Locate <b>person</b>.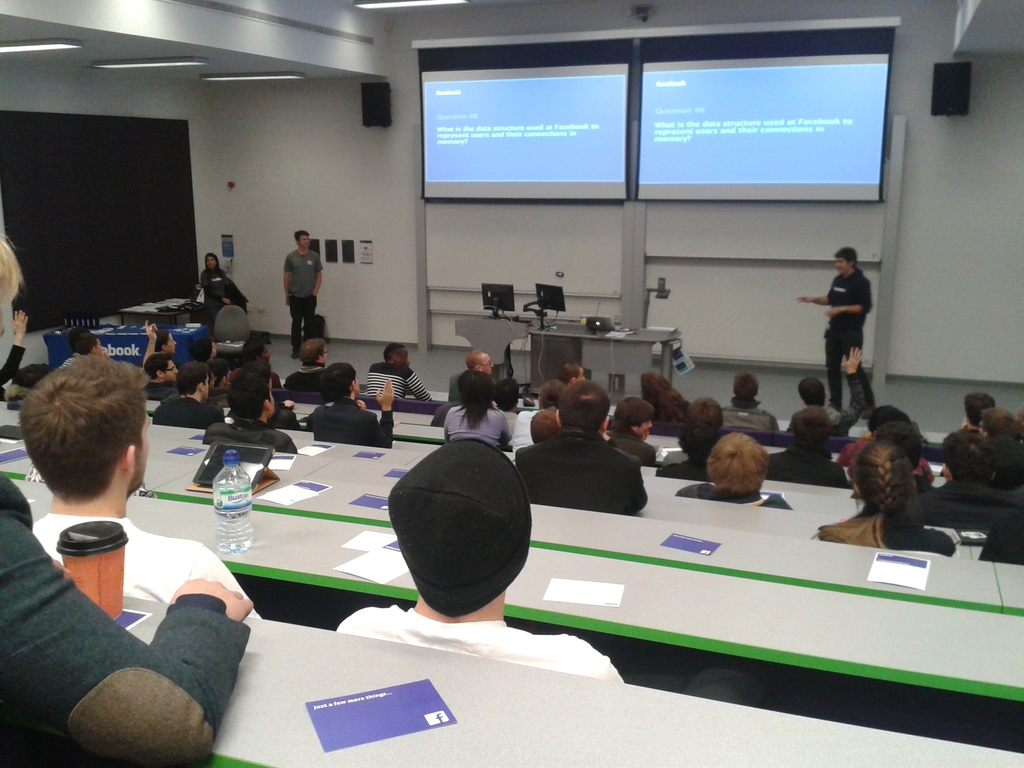
Bounding box: l=524, t=410, r=563, b=442.
